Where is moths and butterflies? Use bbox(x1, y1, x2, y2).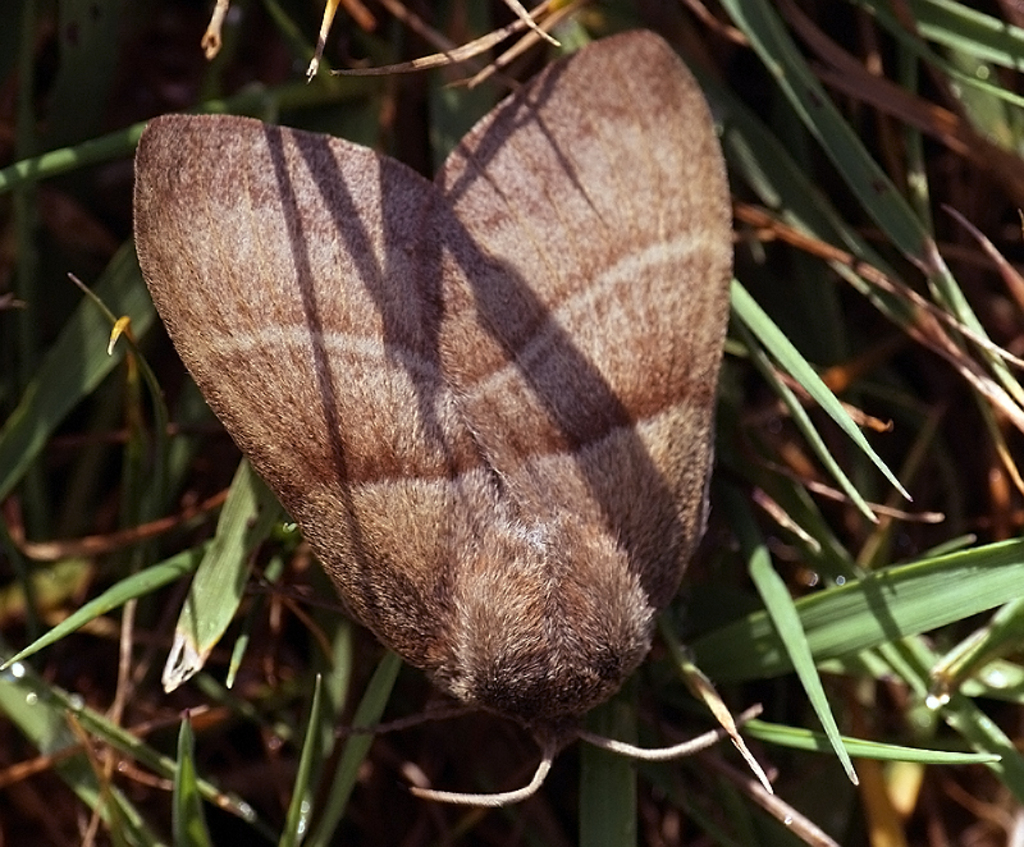
bbox(128, 22, 769, 805).
